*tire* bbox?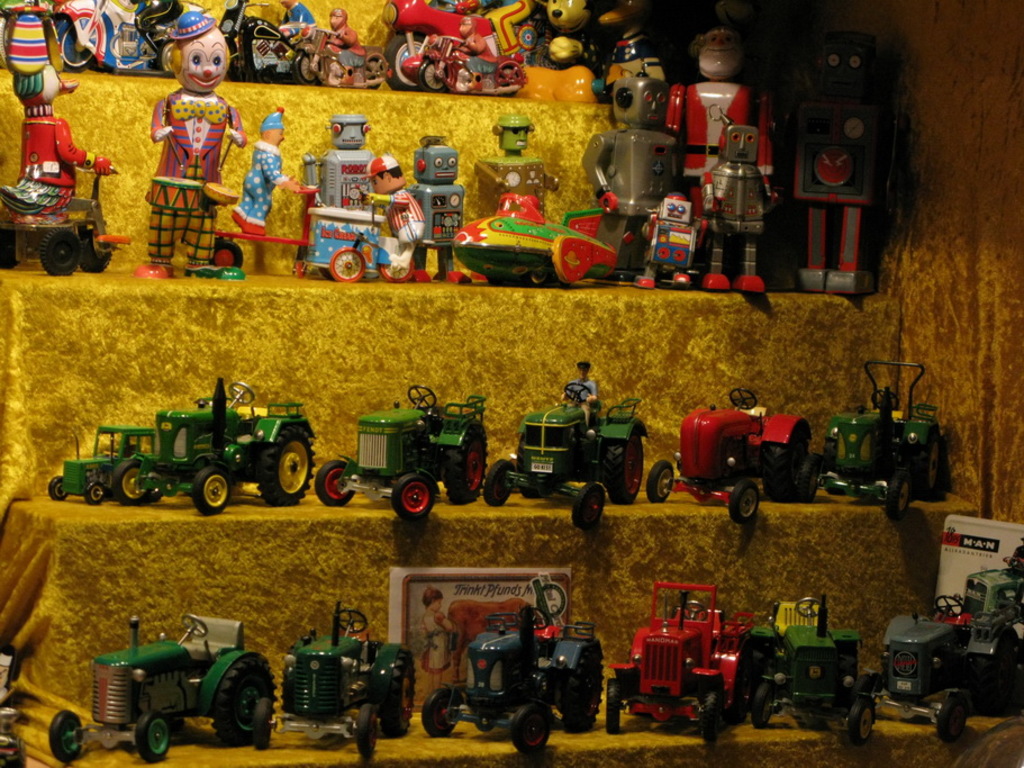
region(391, 473, 438, 517)
